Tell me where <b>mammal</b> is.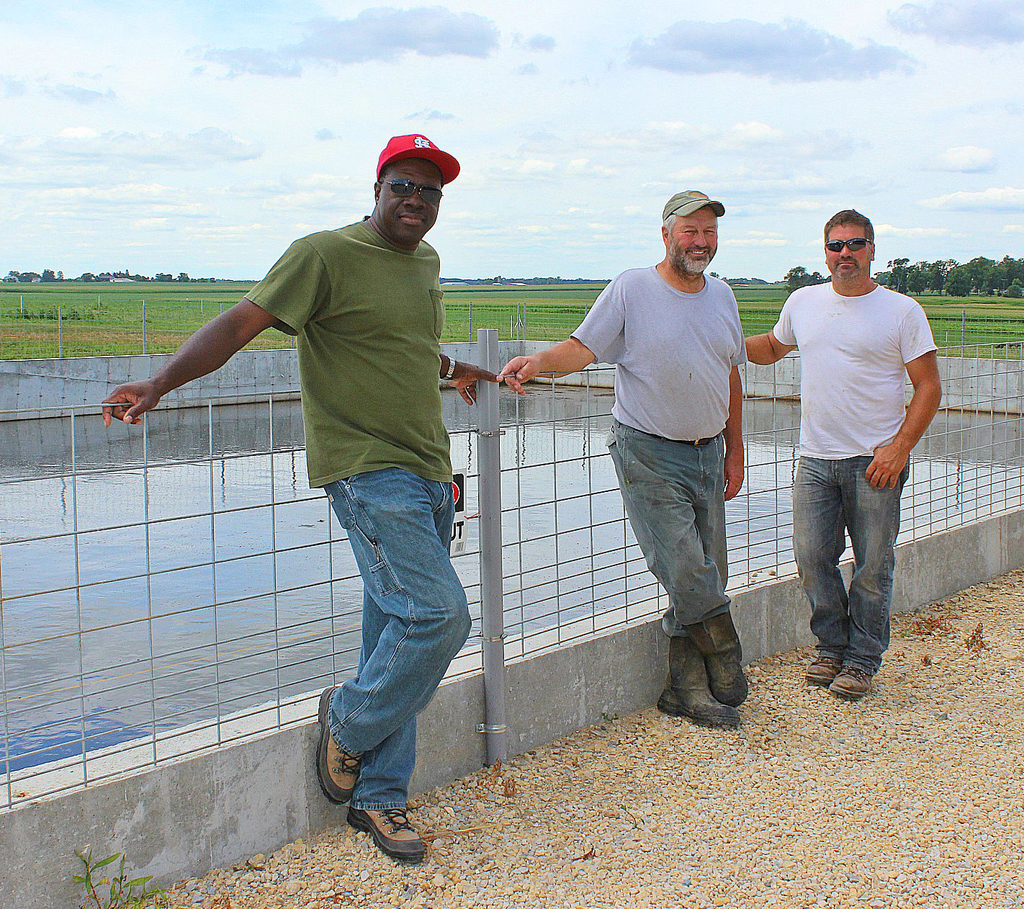
<b>mammal</b> is at (left=745, top=210, right=936, bottom=697).
